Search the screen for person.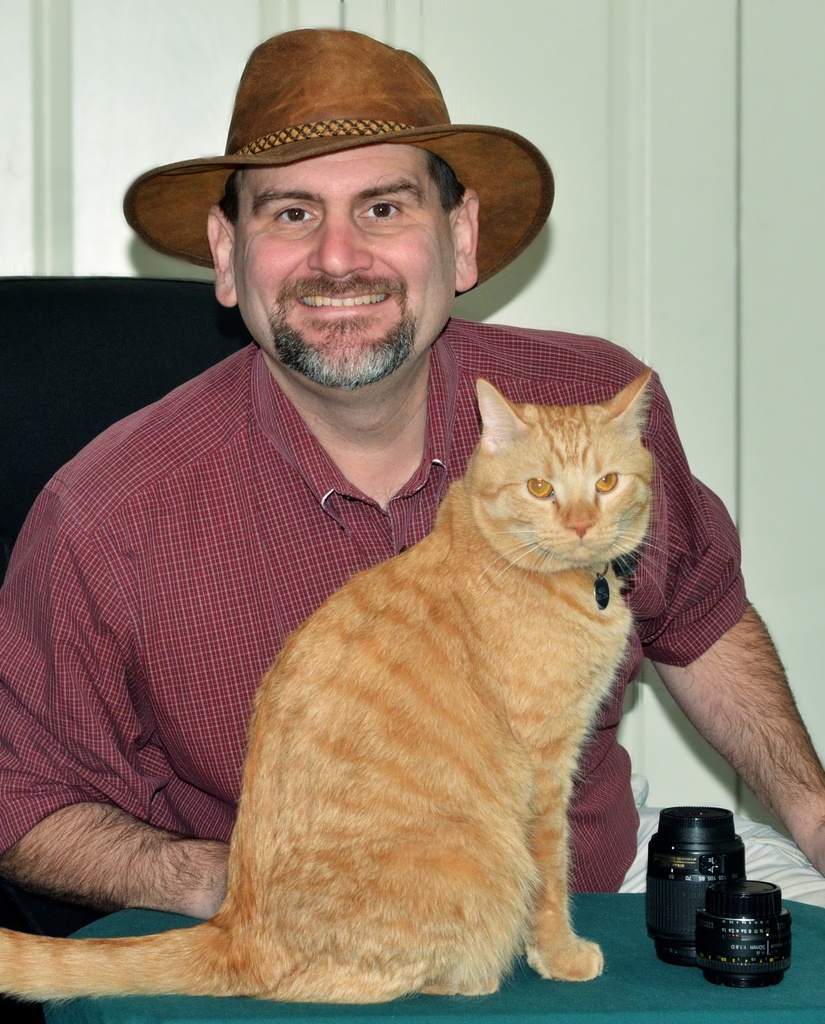
Found at {"x1": 0, "y1": 22, "x2": 824, "y2": 923}.
